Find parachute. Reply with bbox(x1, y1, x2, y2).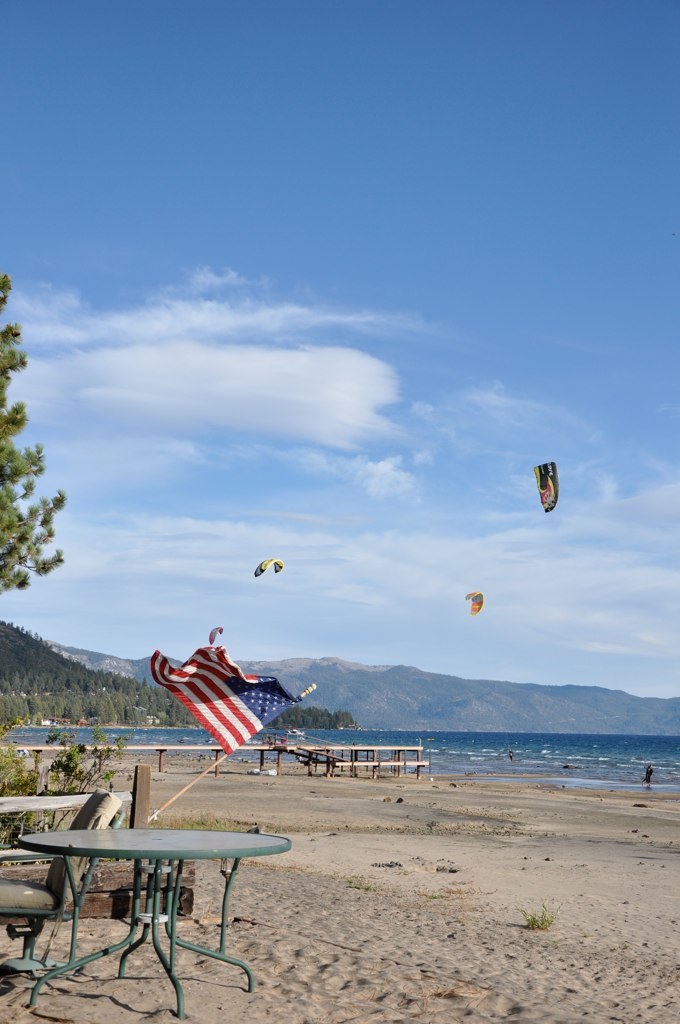
bbox(208, 624, 225, 646).
